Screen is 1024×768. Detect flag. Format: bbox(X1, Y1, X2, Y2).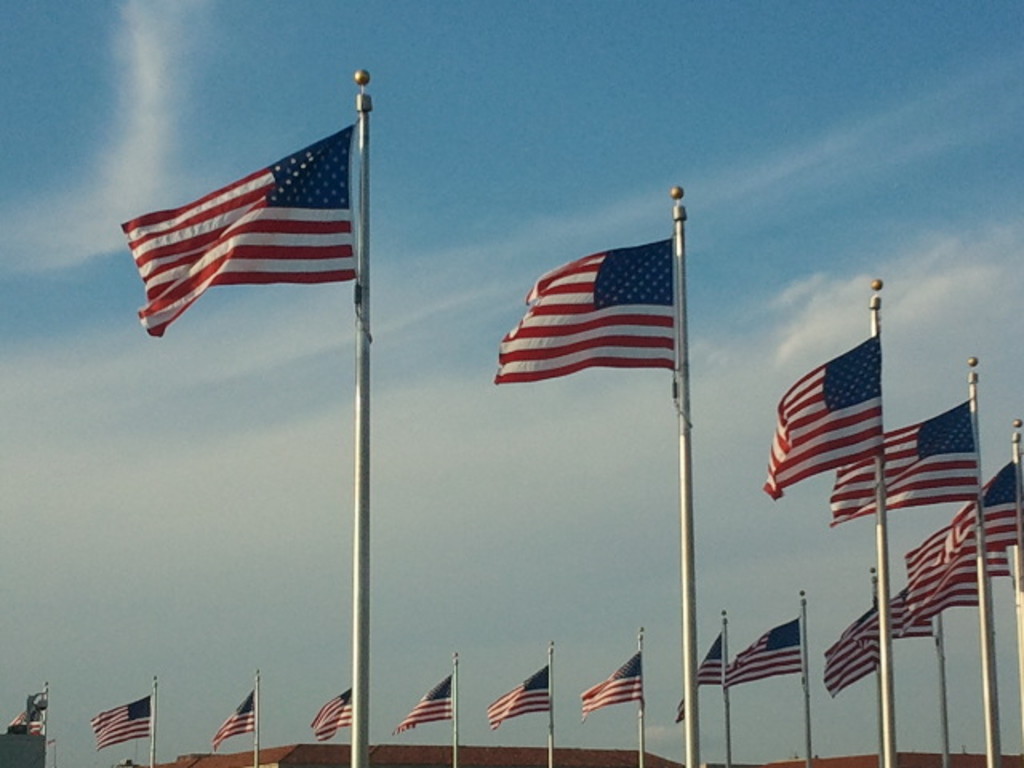
bbox(206, 688, 256, 747).
